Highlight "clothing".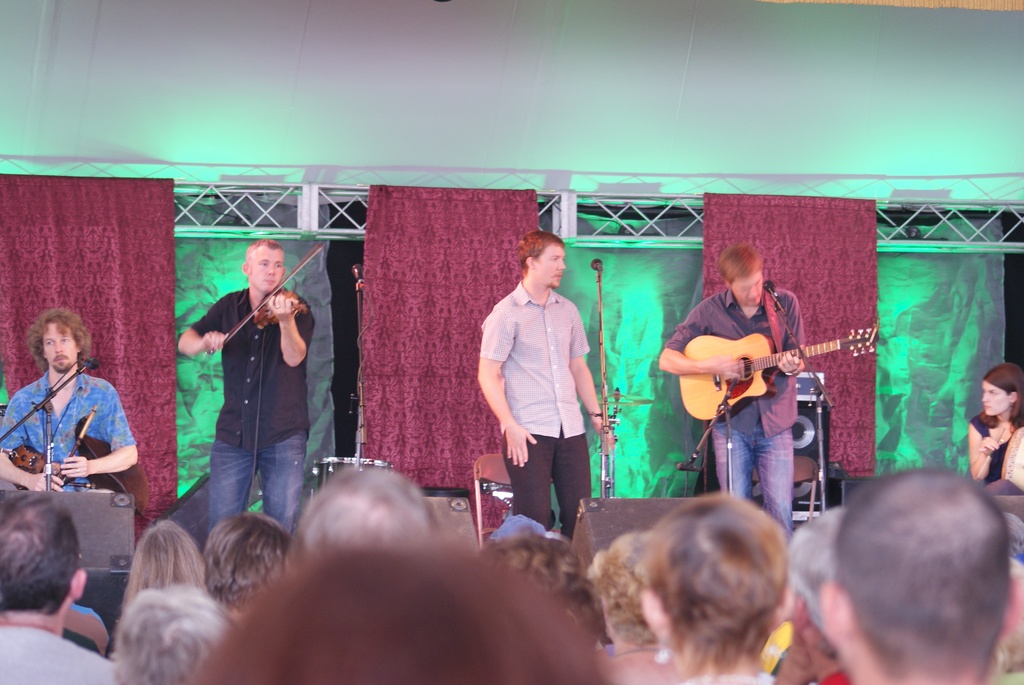
Highlighted region: box(479, 277, 595, 544).
